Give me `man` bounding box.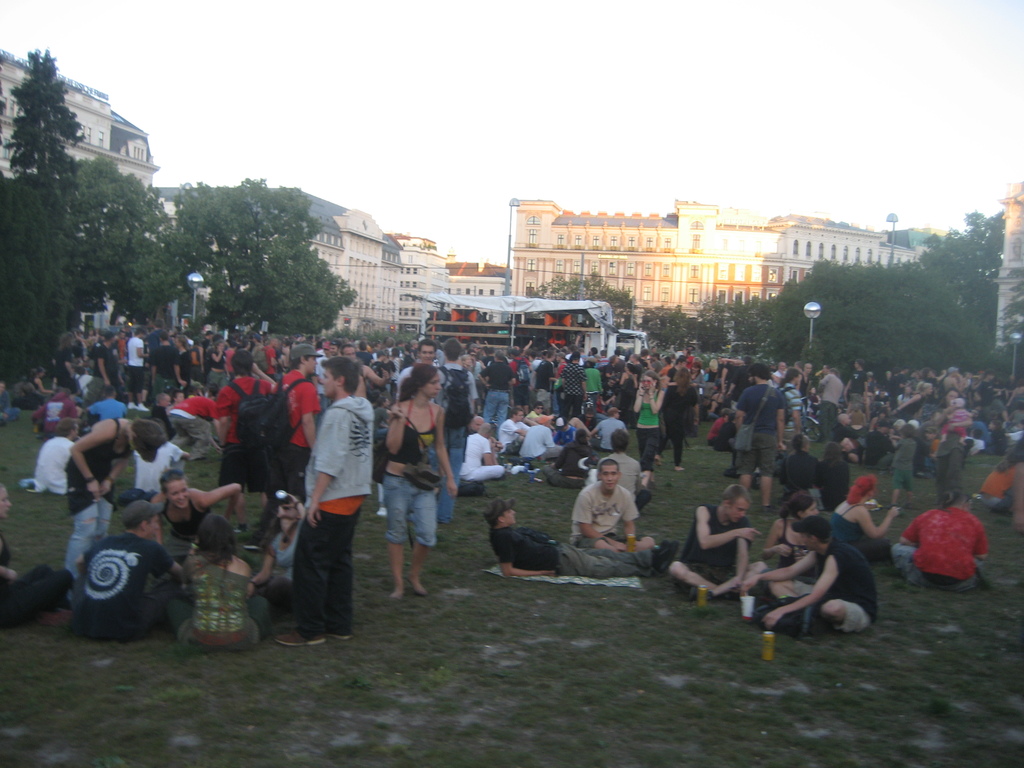
l=591, t=405, r=625, b=447.
